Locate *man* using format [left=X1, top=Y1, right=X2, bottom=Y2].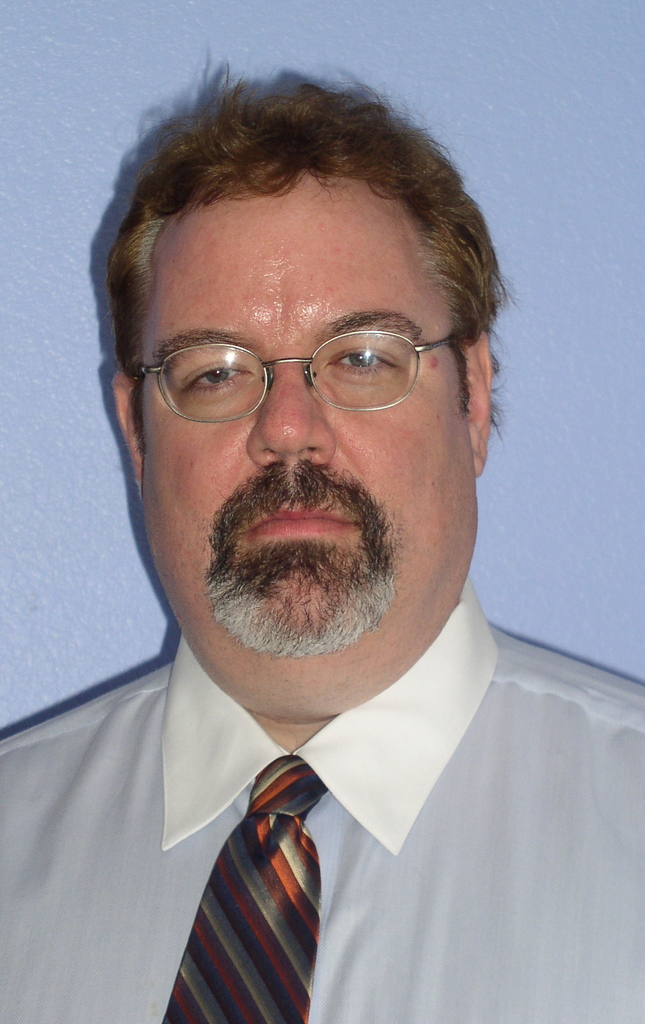
[left=0, top=62, right=644, bottom=1023].
